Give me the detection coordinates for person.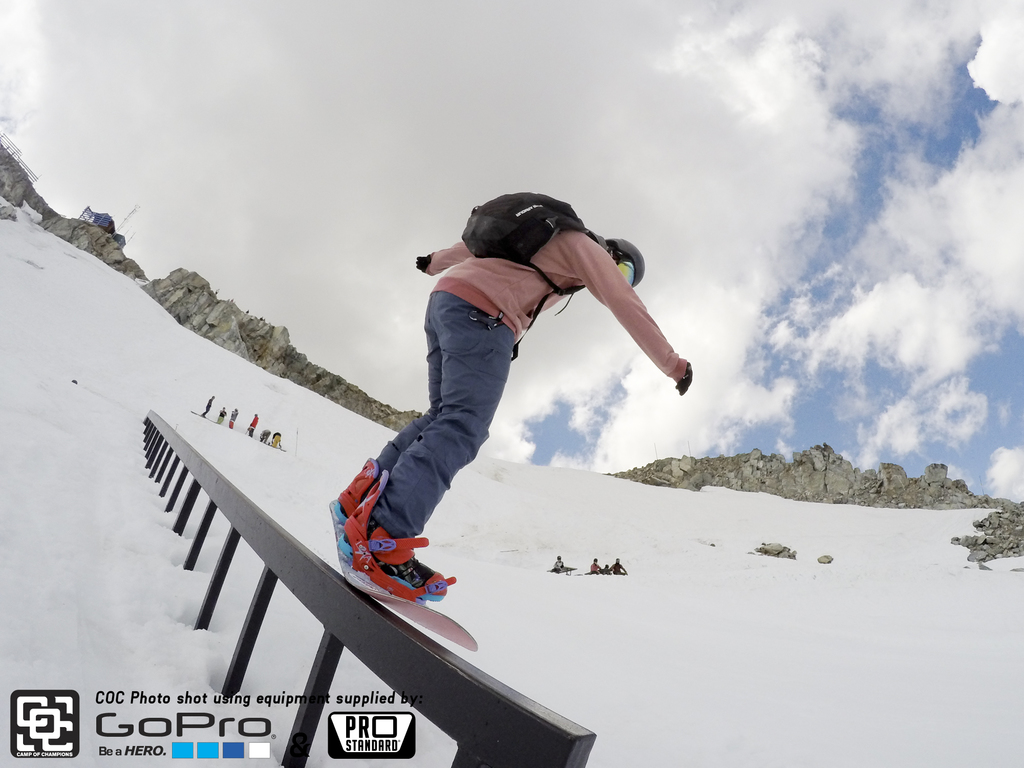
<box>324,184,674,635</box>.
